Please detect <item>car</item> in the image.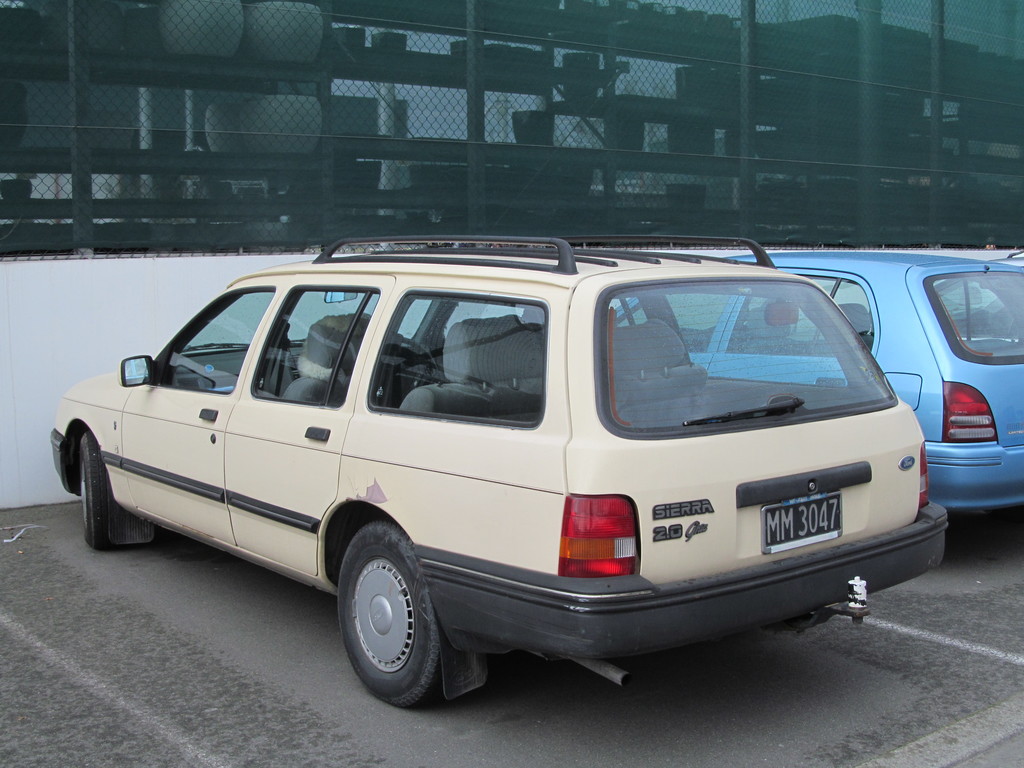
locate(29, 251, 946, 723).
